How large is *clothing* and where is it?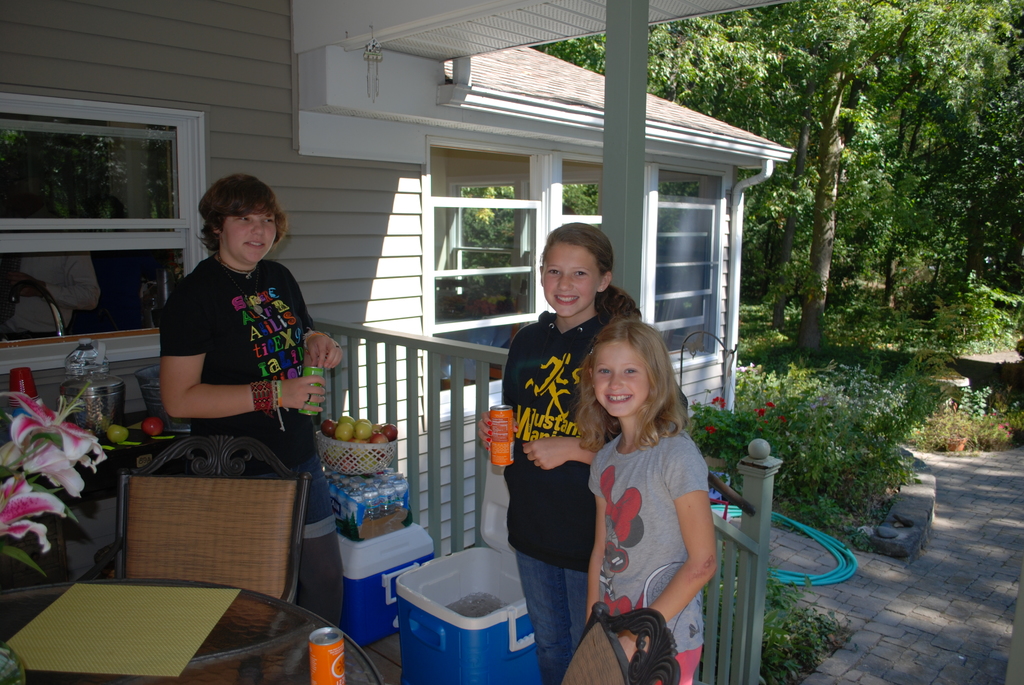
Bounding box: [left=151, top=235, right=314, bottom=473].
